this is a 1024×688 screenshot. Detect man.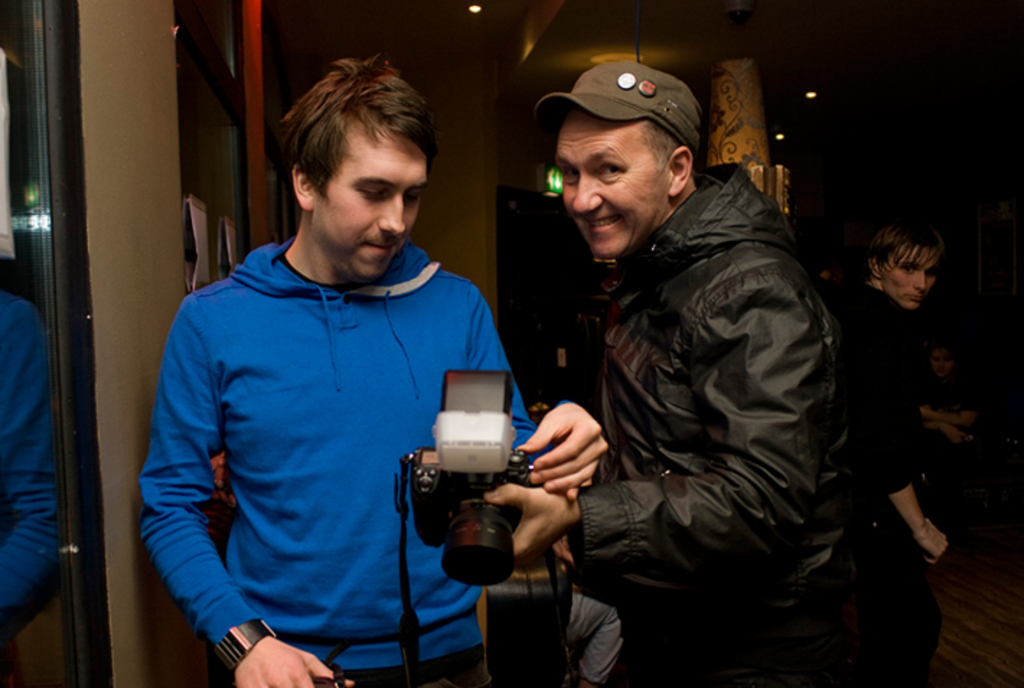
bbox=(842, 218, 949, 687).
